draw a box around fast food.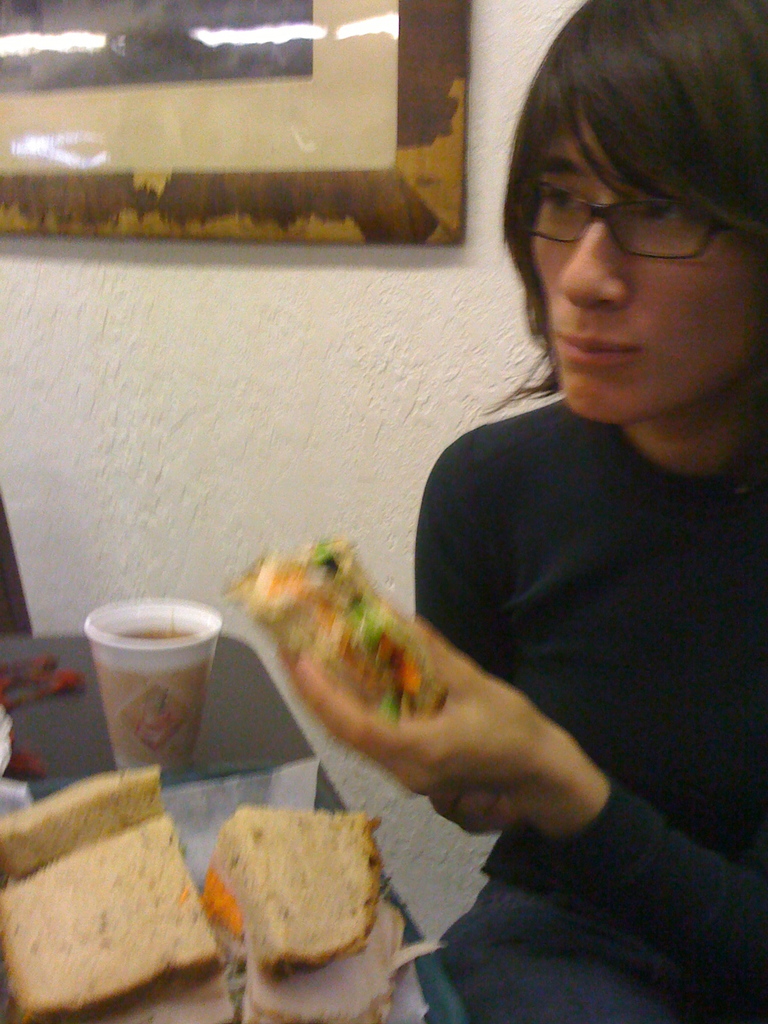
box=[0, 810, 226, 1014].
